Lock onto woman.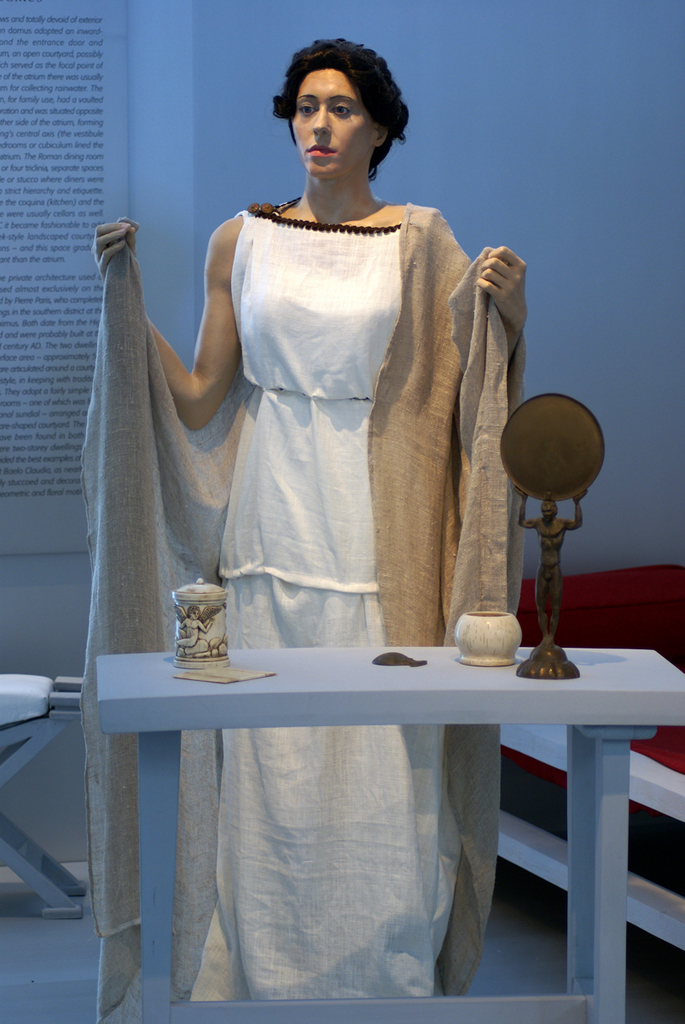
Locked: (left=83, top=40, right=527, bottom=996).
